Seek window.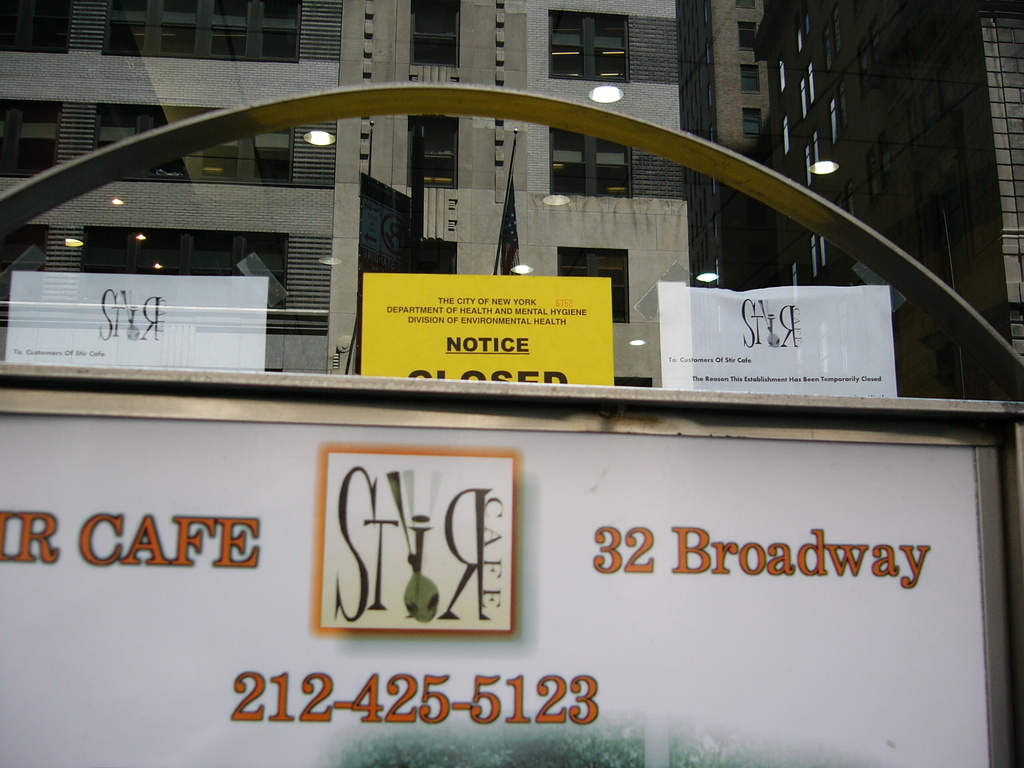
detection(92, 105, 290, 188).
